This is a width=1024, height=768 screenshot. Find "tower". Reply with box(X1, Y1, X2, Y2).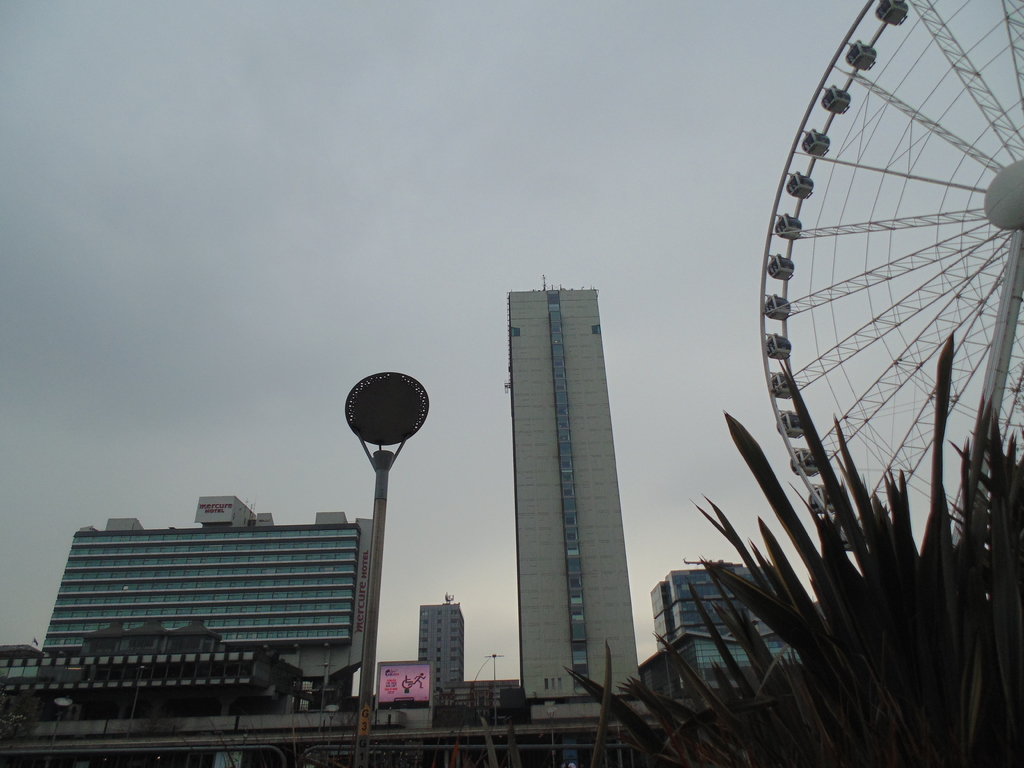
box(485, 187, 654, 716).
